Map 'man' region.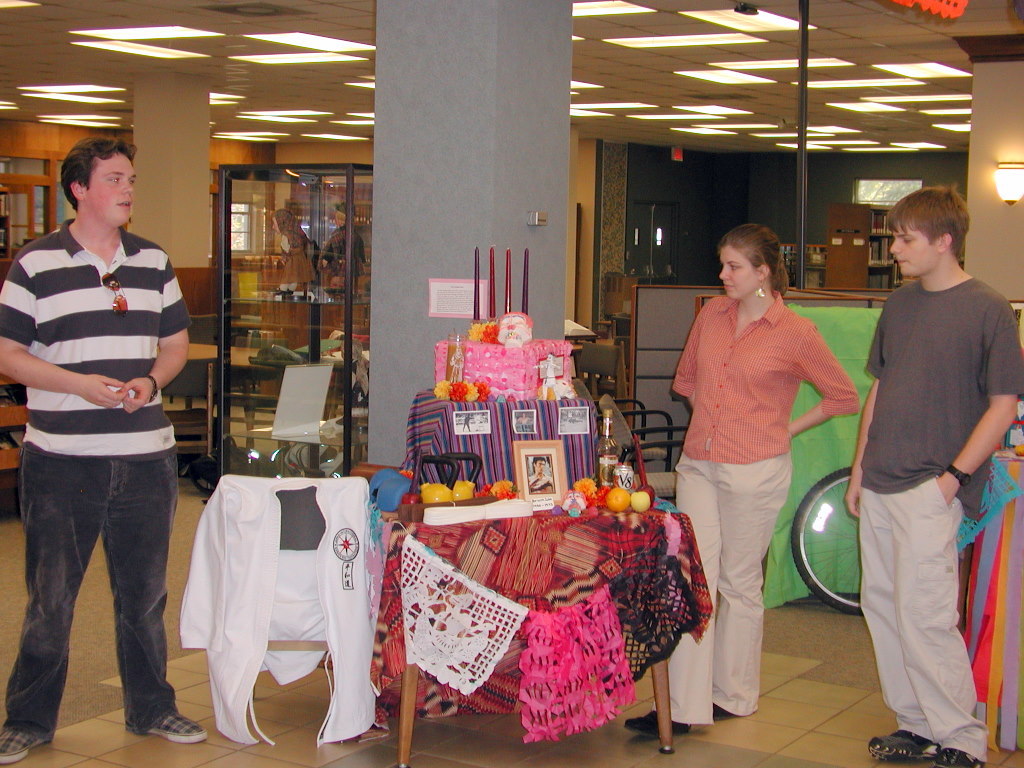
Mapped to box(840, 147, 1007, 765).
